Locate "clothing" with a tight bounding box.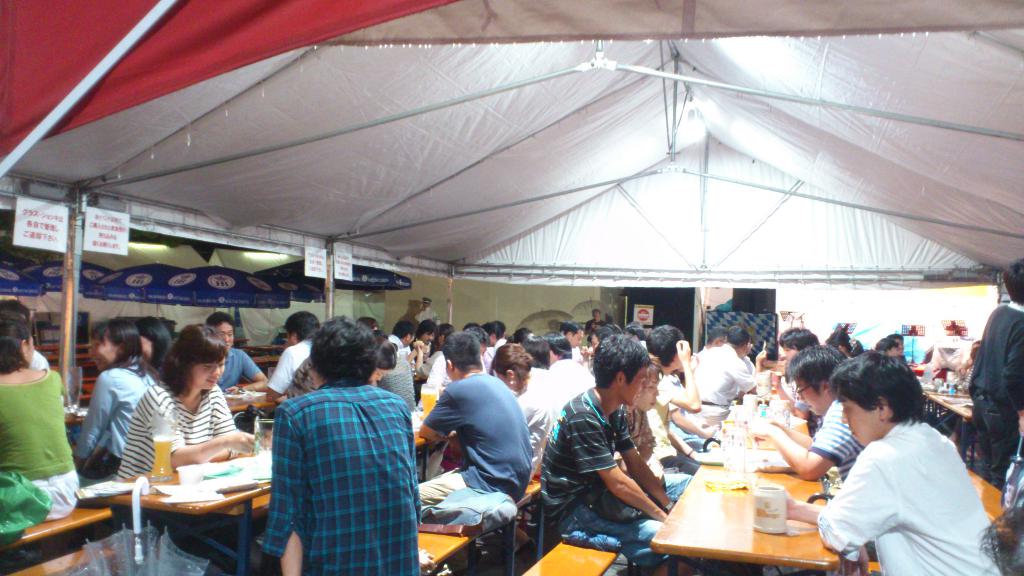
[x1=804, y1=413, x2=996, y2=575].
